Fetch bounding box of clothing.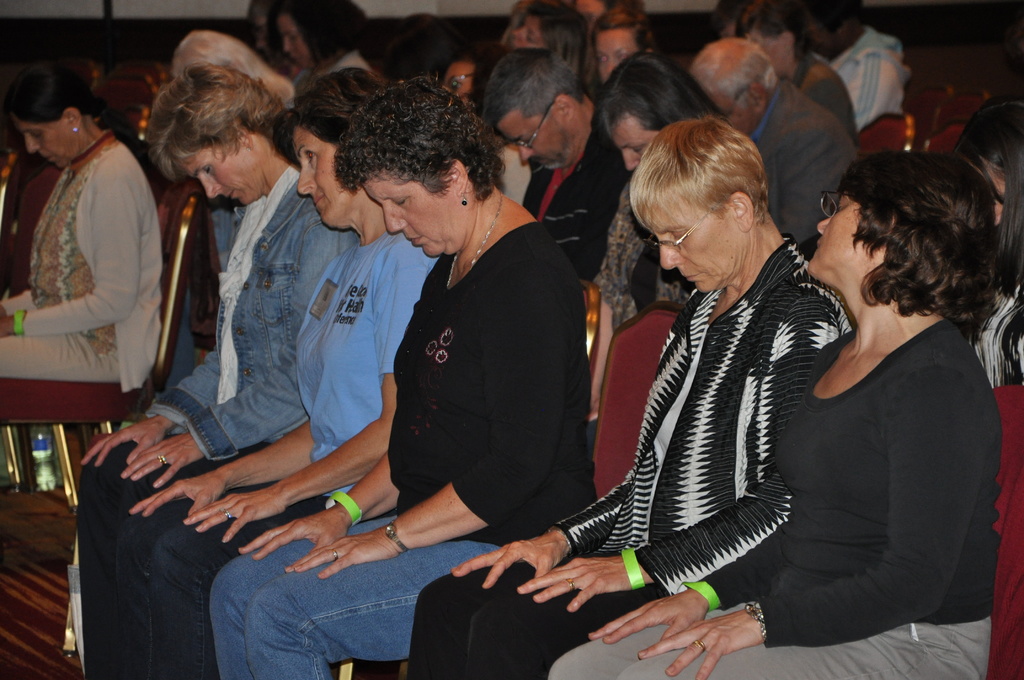
Bbox: (209,228,445,679).
